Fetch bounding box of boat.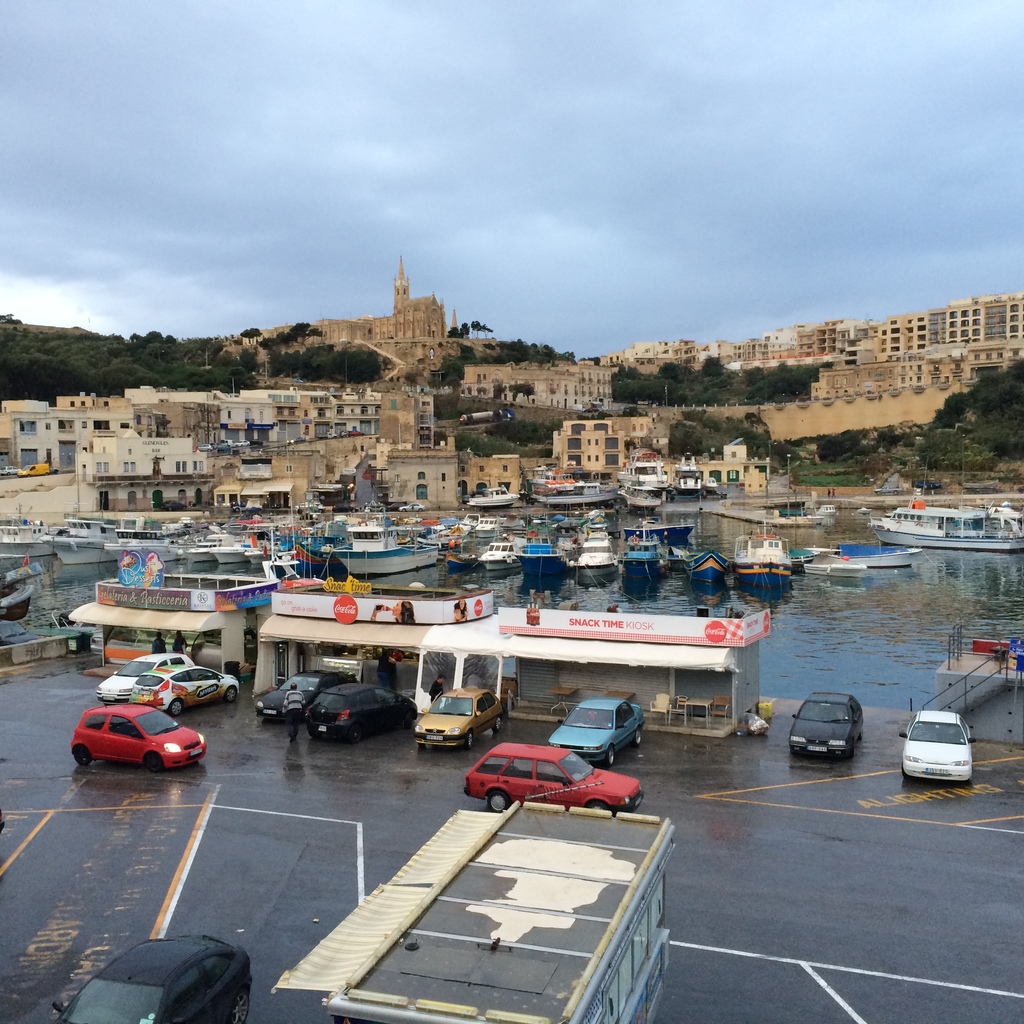
Bbox: x1=725 y1=516 x2=796 y2=587.
